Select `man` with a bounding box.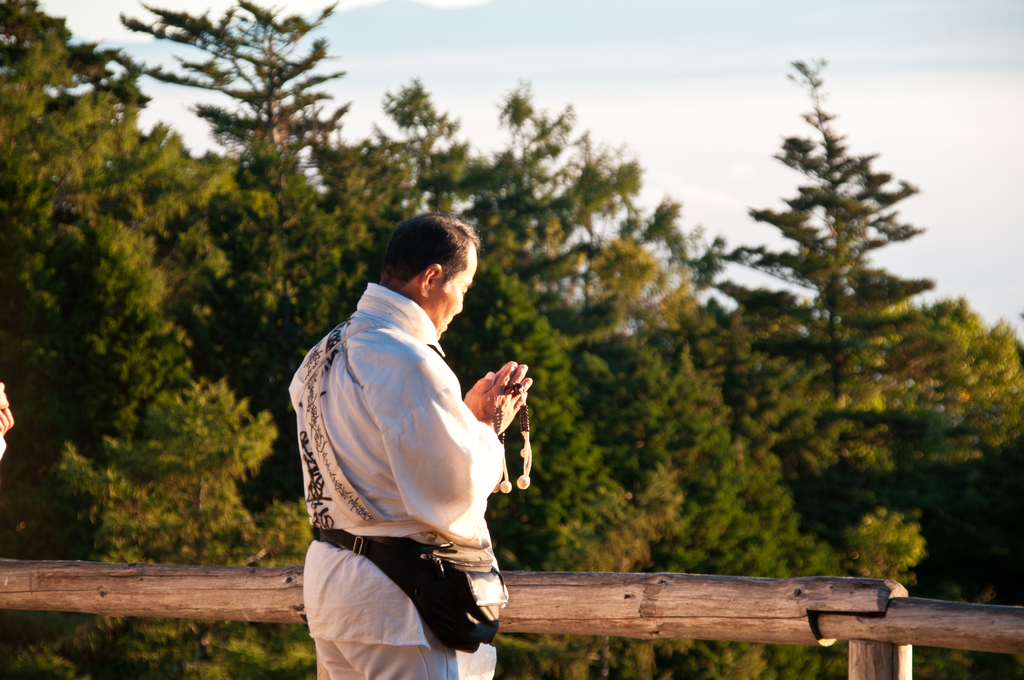
select_region(288, 216, 532, 676).
